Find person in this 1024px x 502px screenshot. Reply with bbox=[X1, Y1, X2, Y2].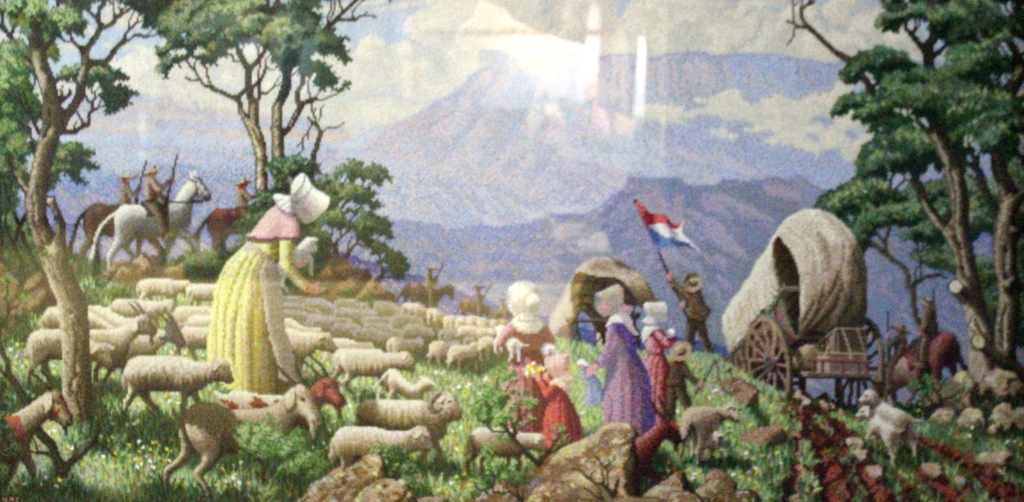
bbox=[581, 284, 657, 436].
